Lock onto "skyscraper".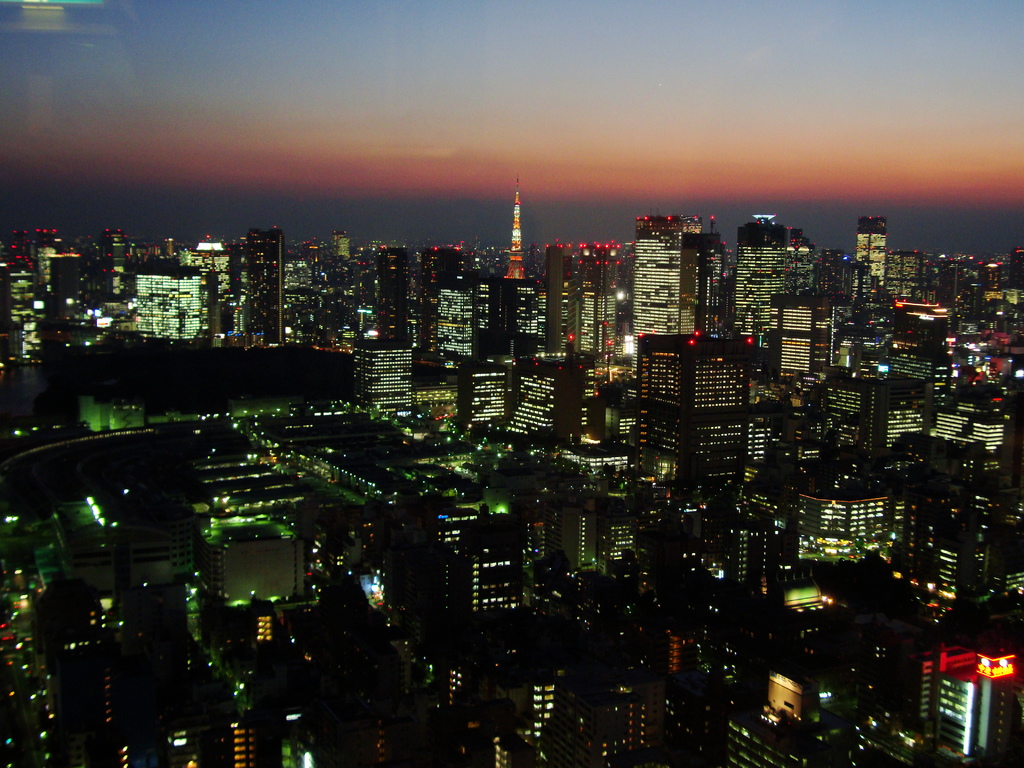
Locked: <region>820, 365, 931, 478</region>.
